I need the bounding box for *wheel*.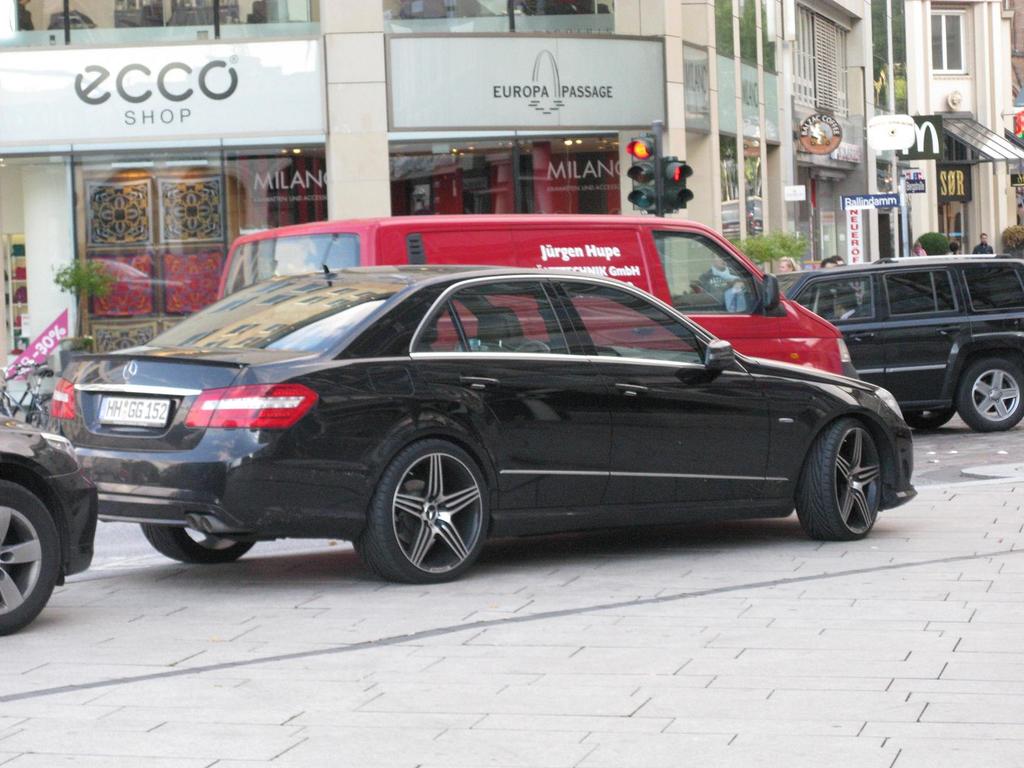
Here it is: <bbox>29, 394, 60, 429</bbox>.
